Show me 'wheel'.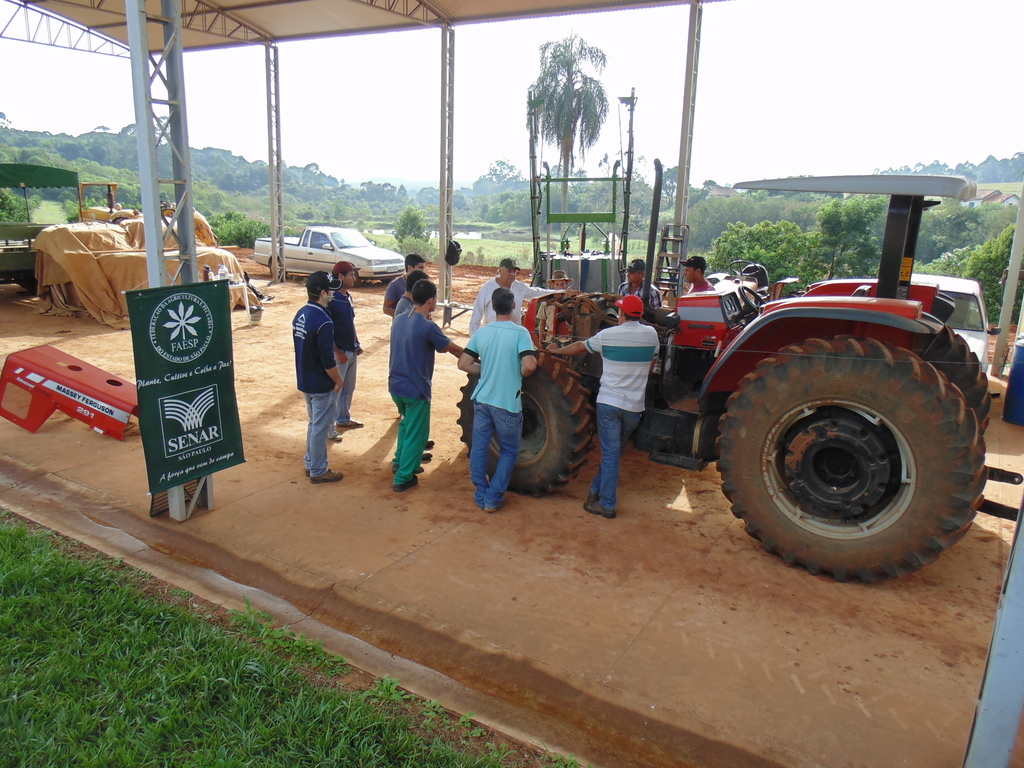
'wheel' is here: box(712, 317, 988, 575).
